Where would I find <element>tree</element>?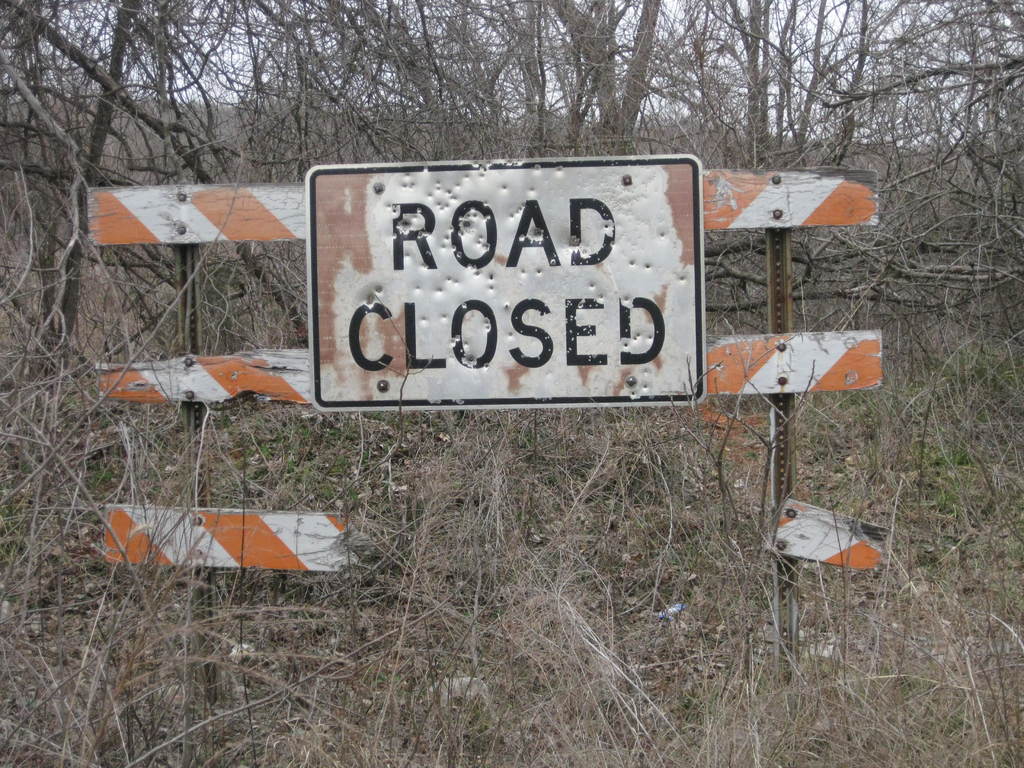
At bbox(692, 0, 1023, 629).
